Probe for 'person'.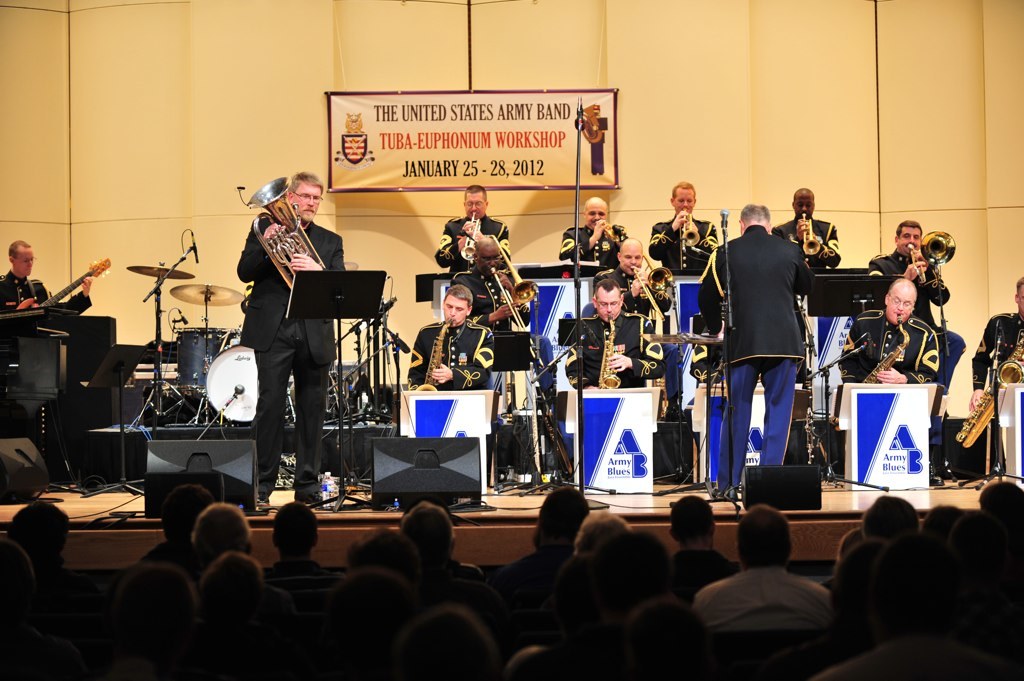
Probe result: BBox(770, 188, 839, 270).
